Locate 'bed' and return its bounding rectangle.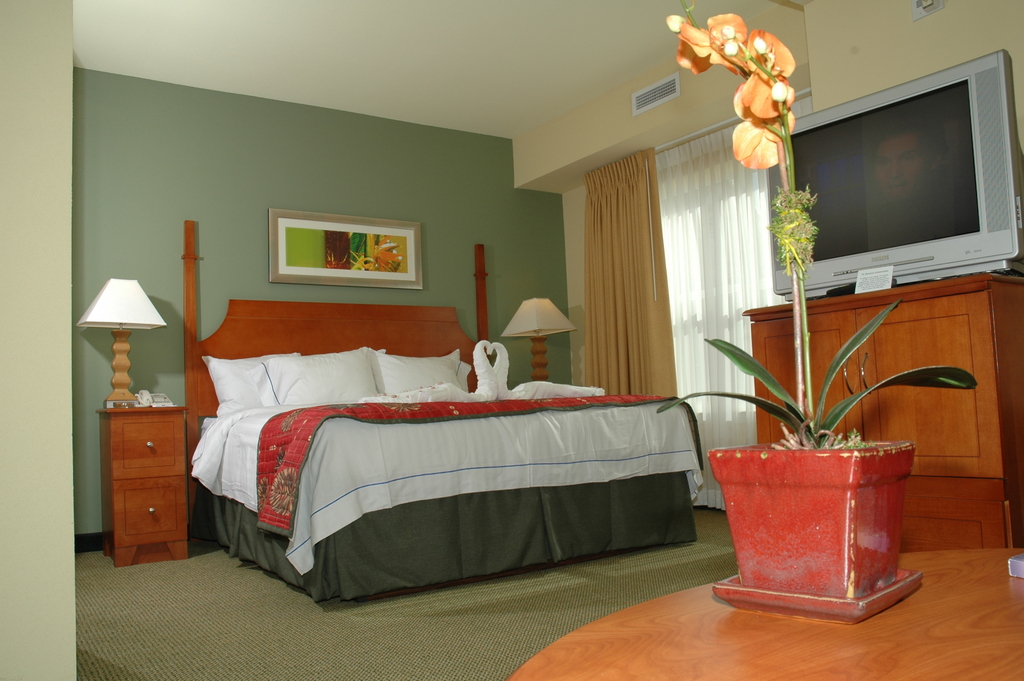
[182, 220, 703, 605].
